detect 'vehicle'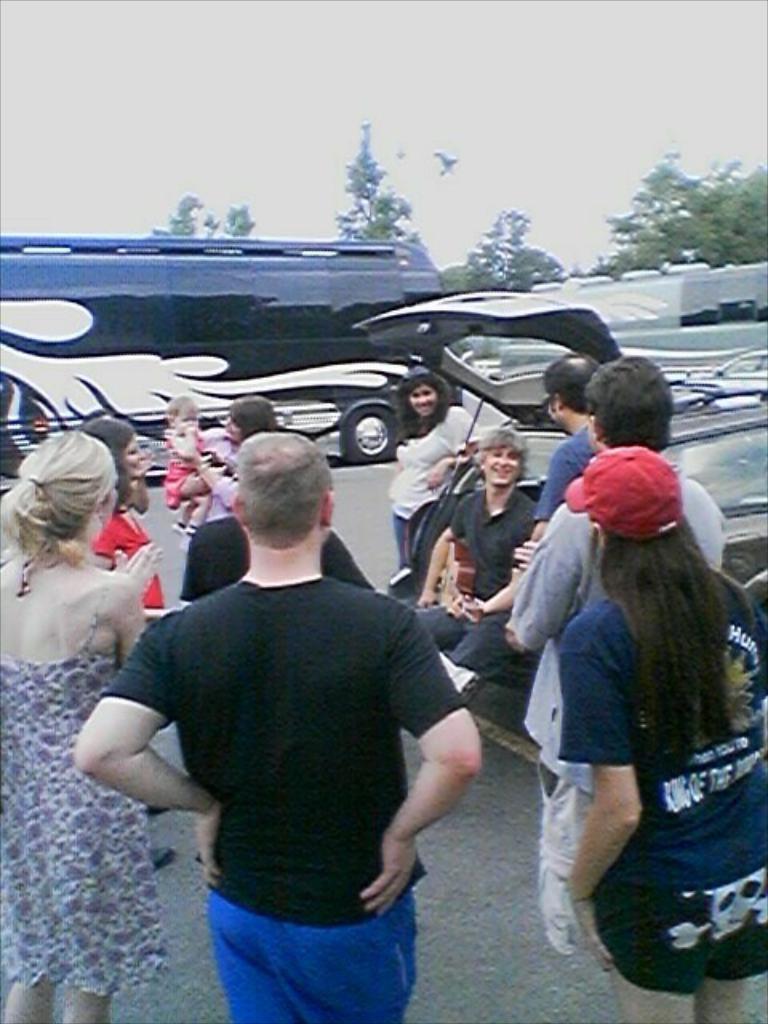
locate(458, 254, 766, 374)
